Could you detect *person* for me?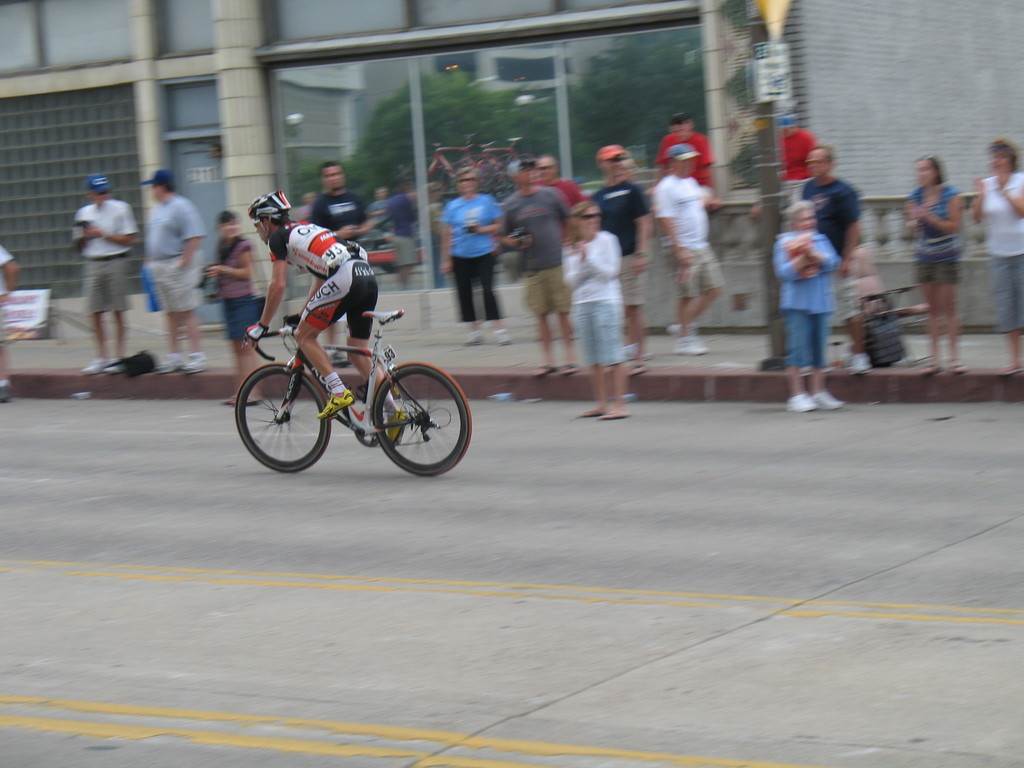
Detection result: {"left": 902, "top": 154, "right": 967, "bottom": 382}.
